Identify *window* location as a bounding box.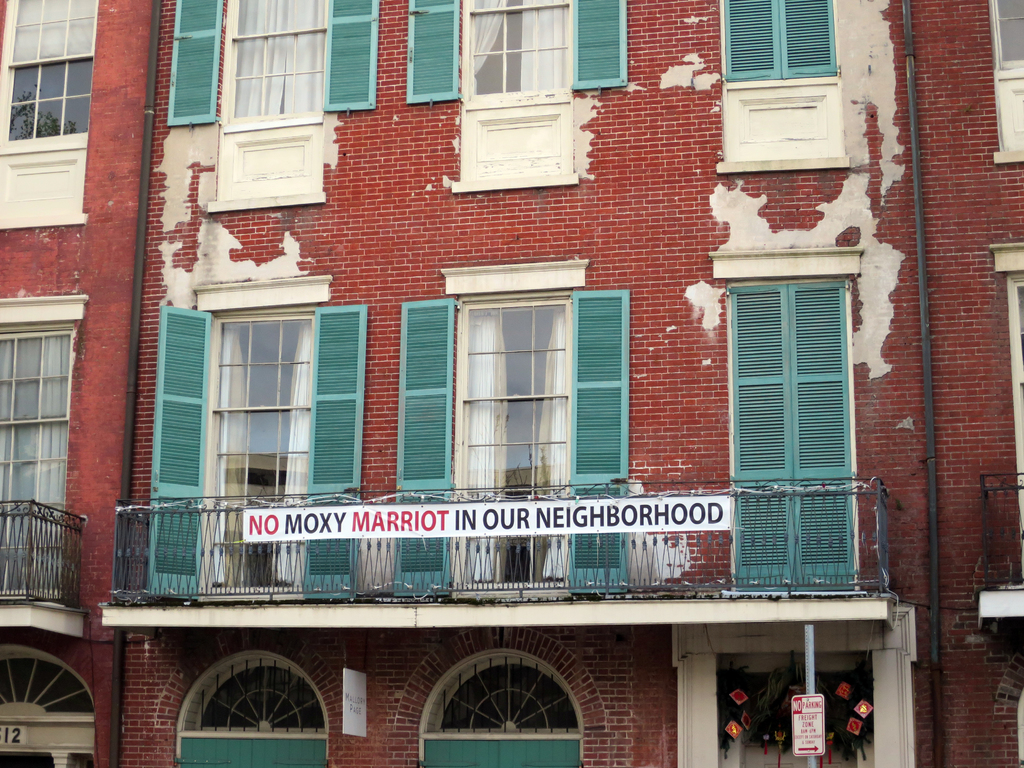
<region>0, 0, 95, 227</region>.
